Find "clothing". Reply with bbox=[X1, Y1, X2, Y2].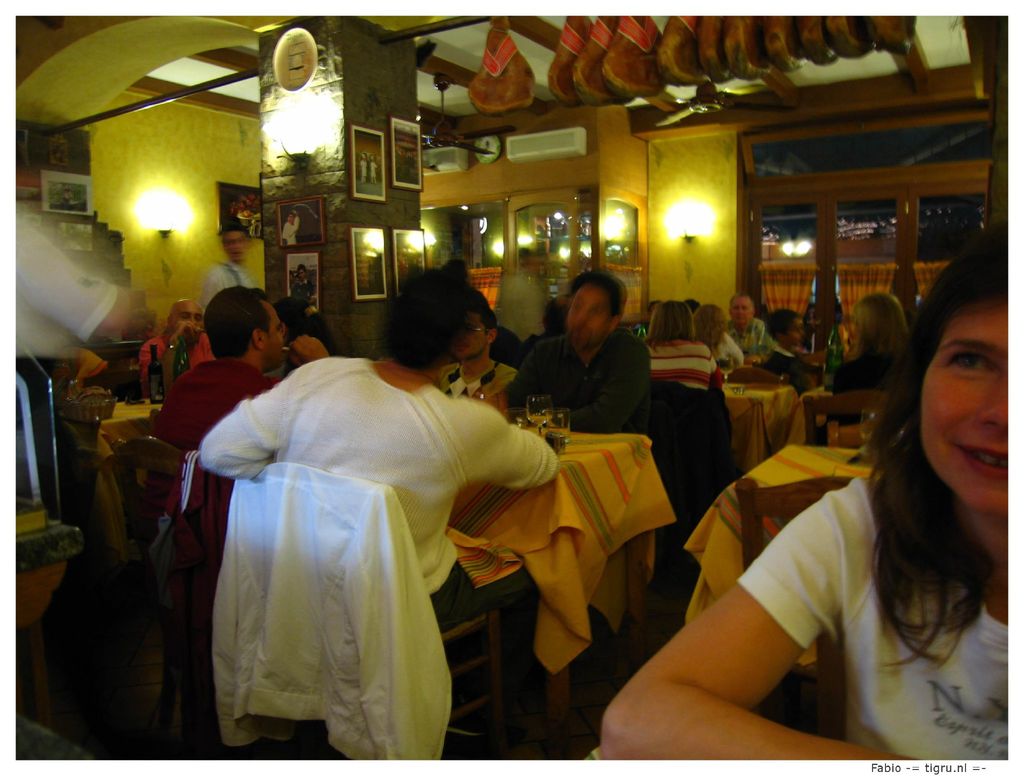
bbox=[200, 354, 570, 763].
